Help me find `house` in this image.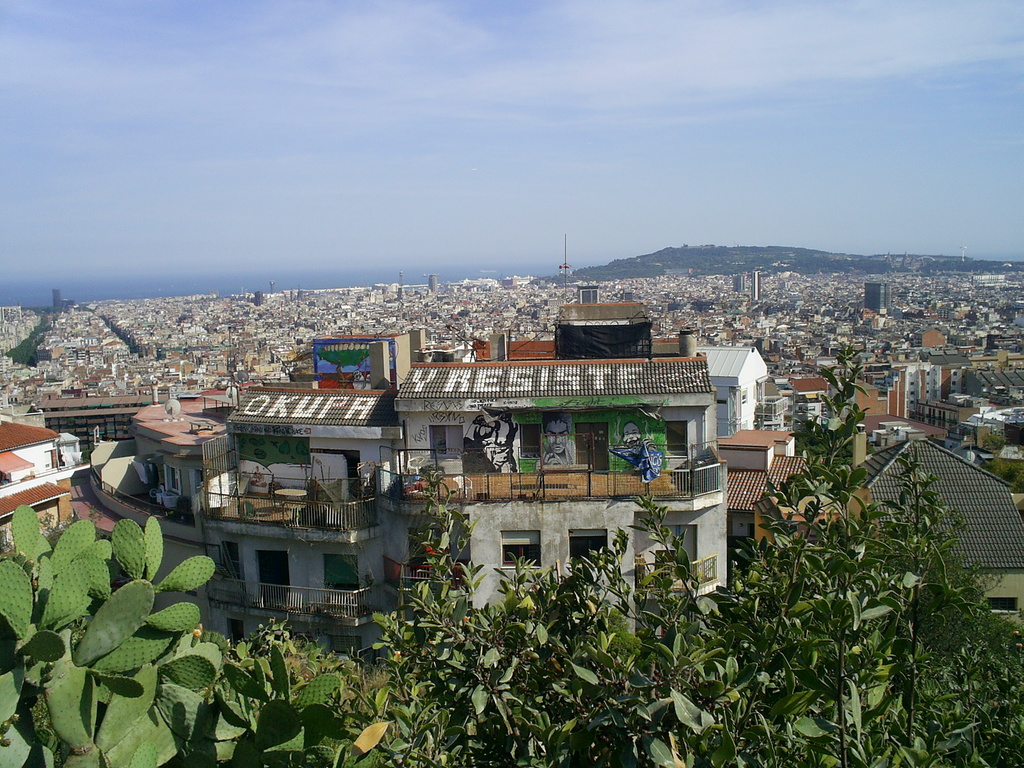
Found it: bbox=[0, 419, 79, 575].
